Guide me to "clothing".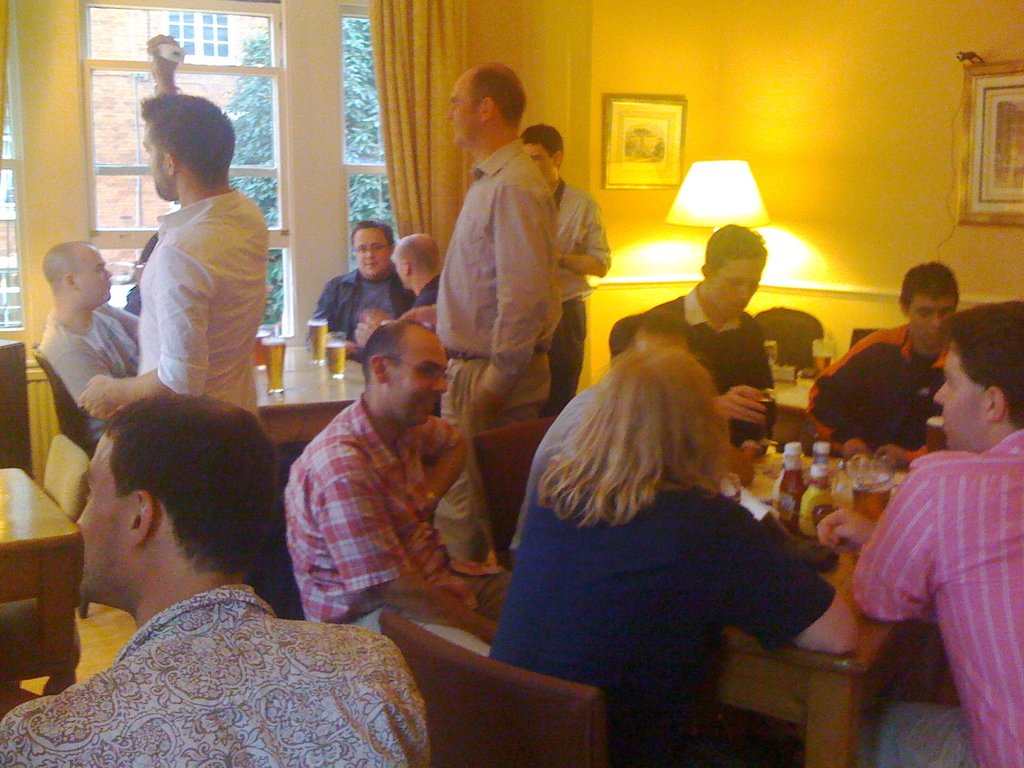
Guidance: locate(0, 587, 435, 767).
